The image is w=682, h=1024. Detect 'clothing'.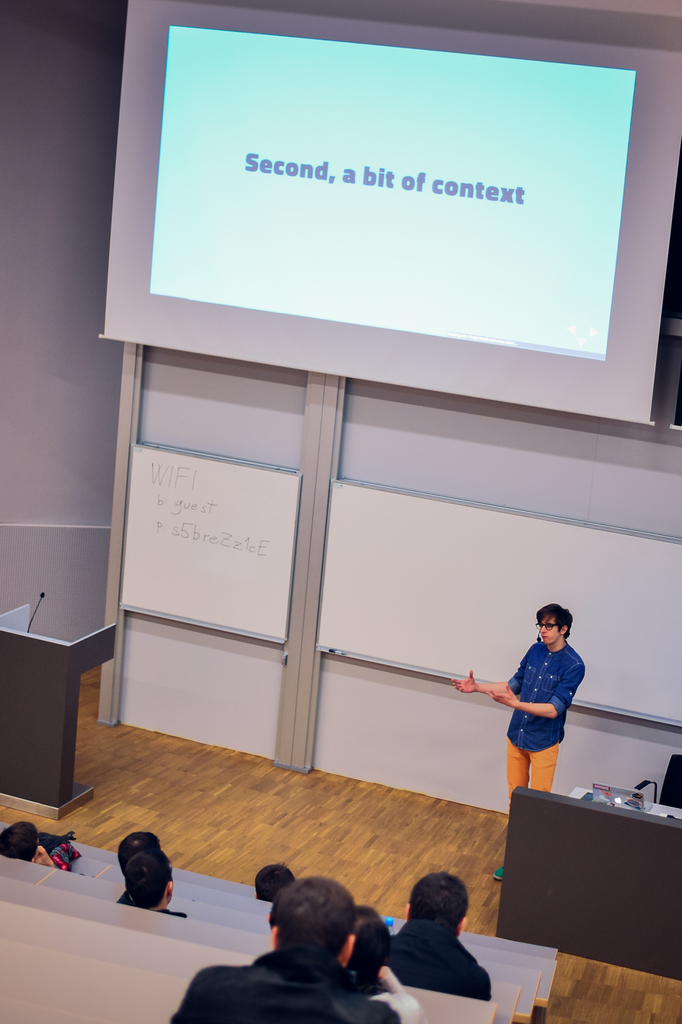
Detection: [left=495, top=633, right=585, bottom=785].
